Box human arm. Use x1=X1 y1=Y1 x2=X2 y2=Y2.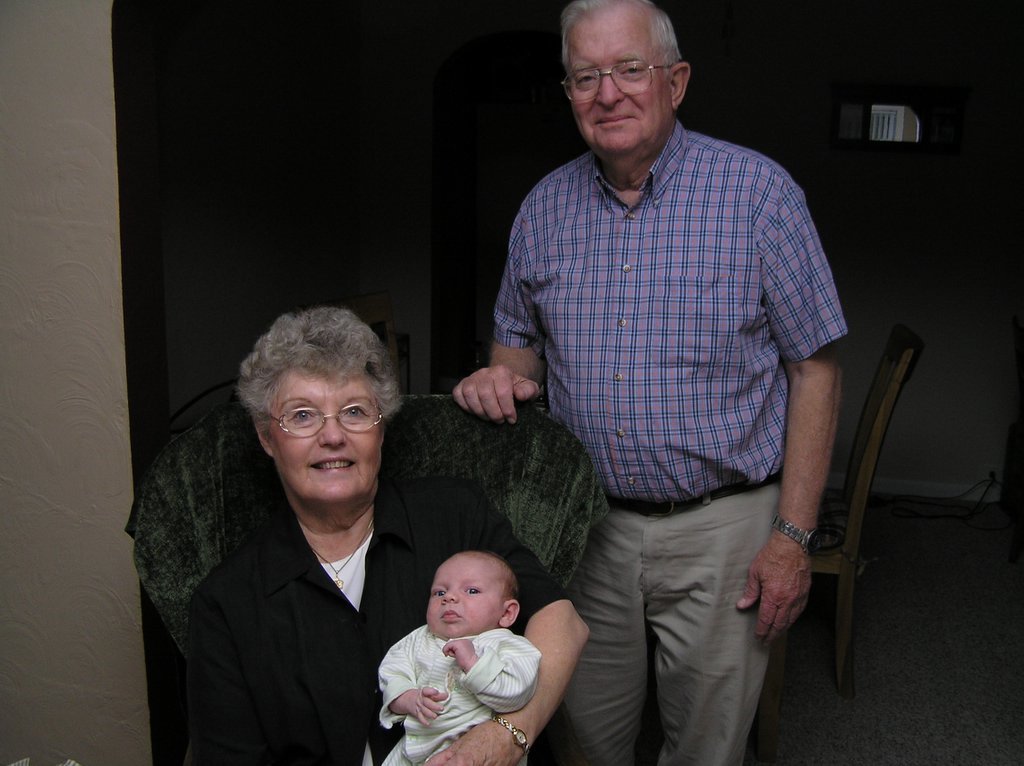
x1=730 y1=176 x2=845 y2=645.
